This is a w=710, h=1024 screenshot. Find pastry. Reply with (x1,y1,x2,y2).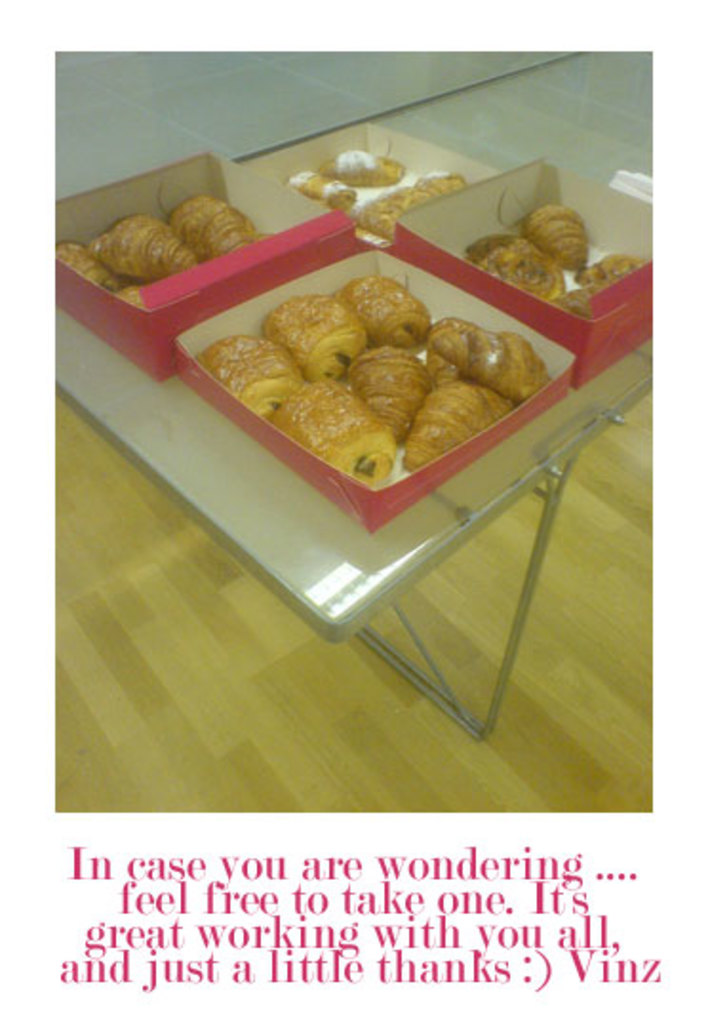
(287,175,356,209).
